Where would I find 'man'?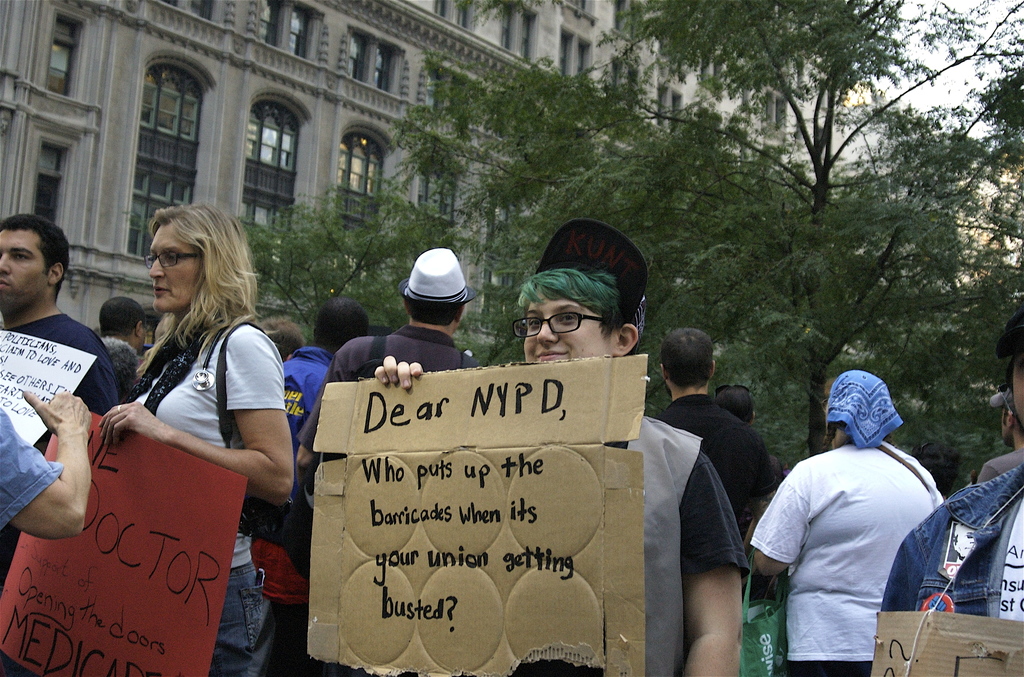
At <region>718, 382, 756, 430</region>.
